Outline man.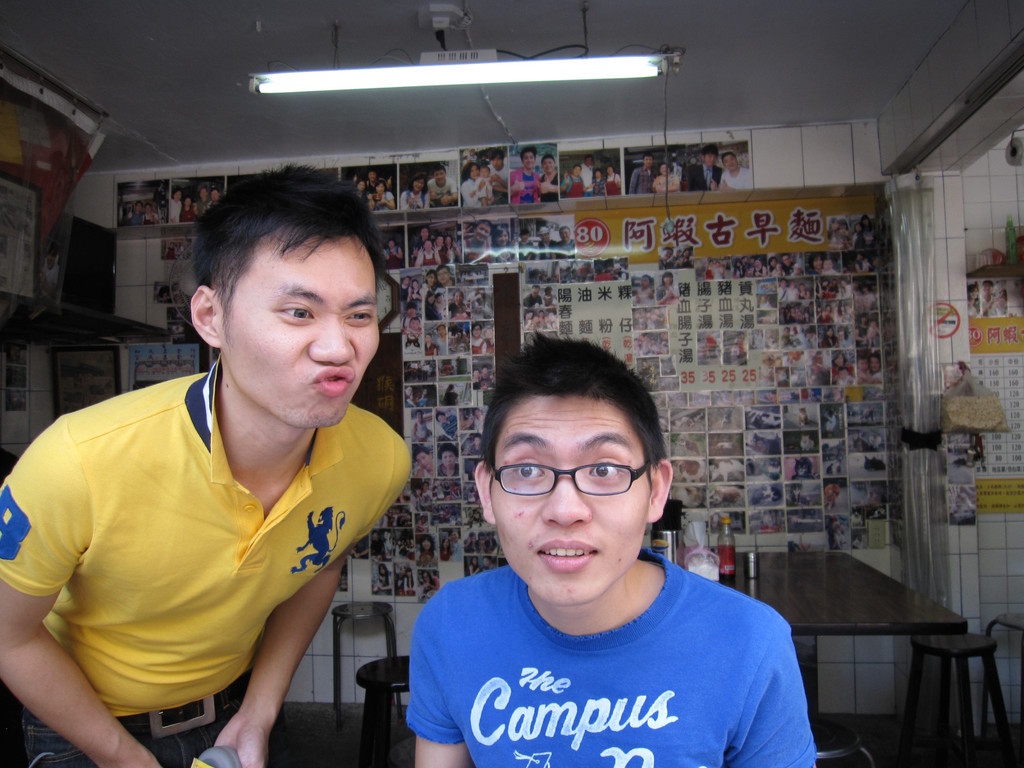
Outline: <region>712, 154, 753, 187</region>.
